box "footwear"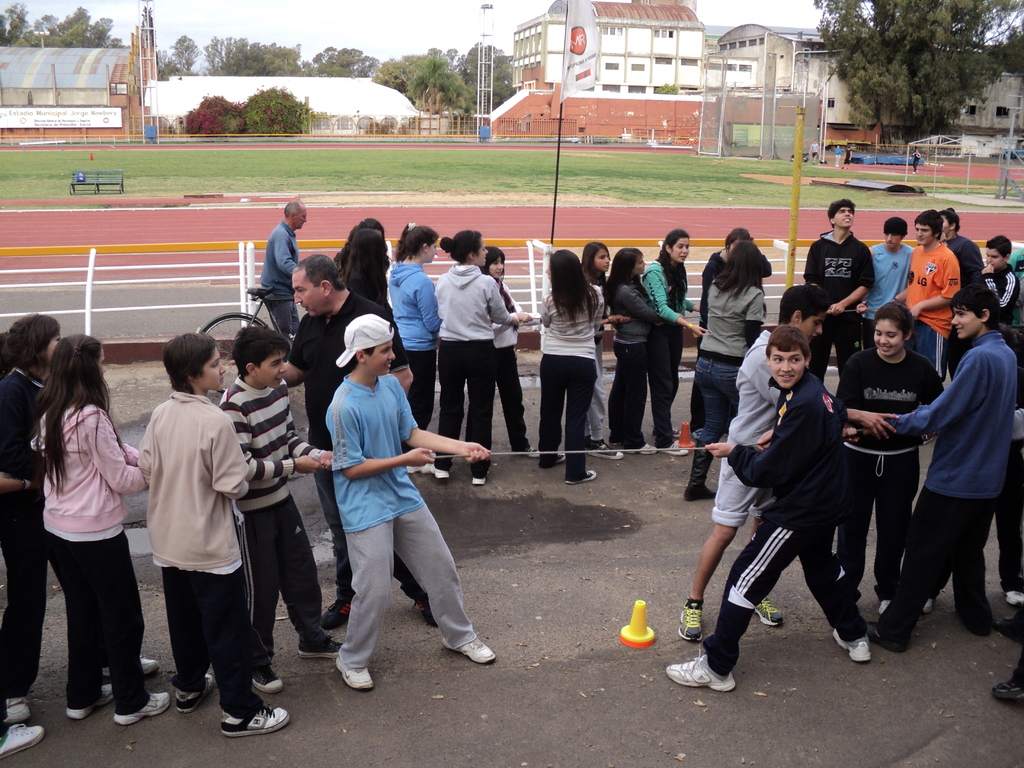
(left=252, top=669, right=282, bottom=694)
